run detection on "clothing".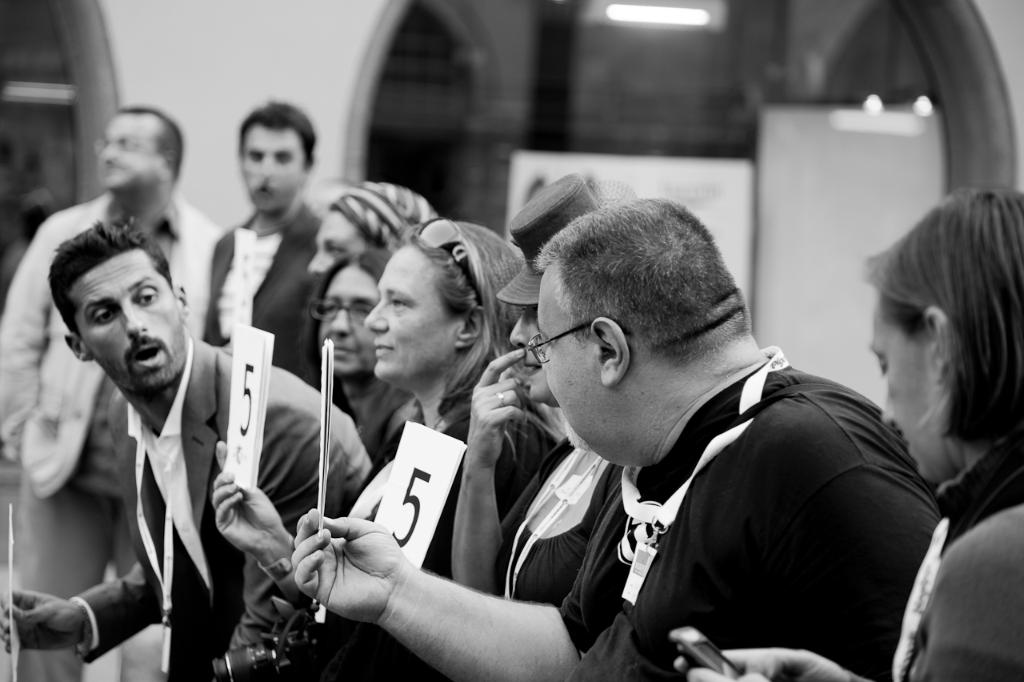
Result: left=223, top=207, right=325, bottom=397.
